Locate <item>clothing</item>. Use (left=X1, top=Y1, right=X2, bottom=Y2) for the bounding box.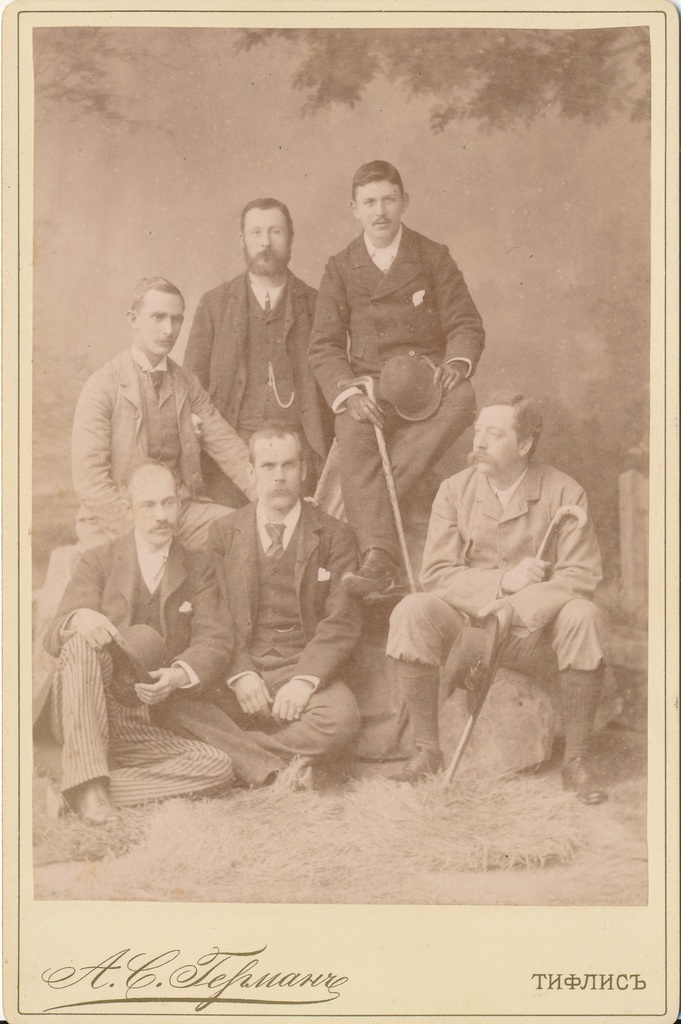
(left=187, top=266, right=340, bottom=509).
